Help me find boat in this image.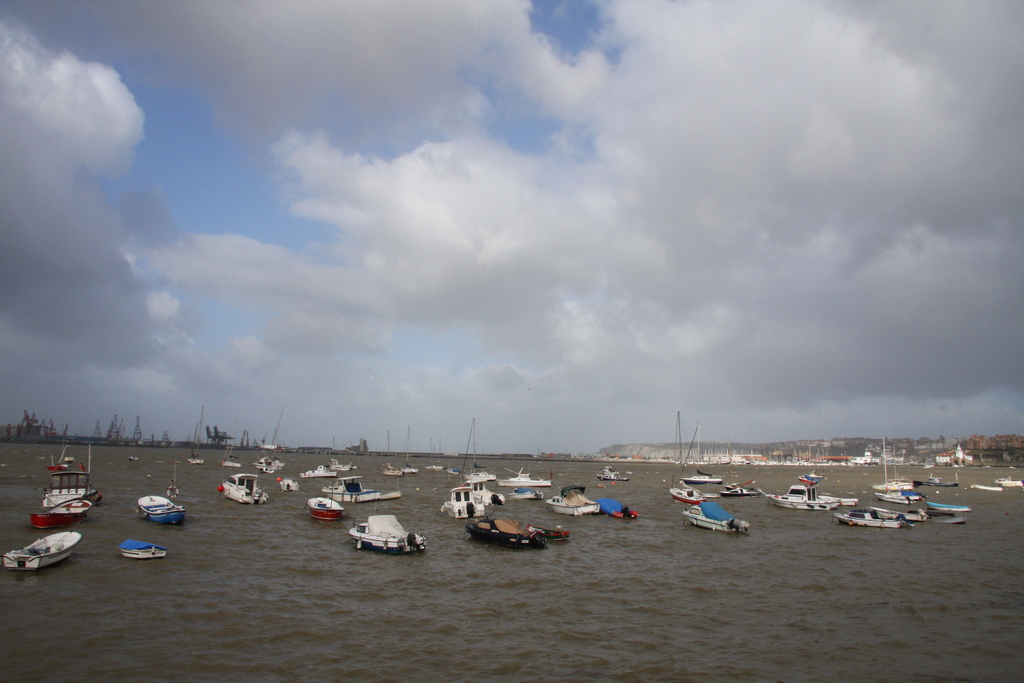
Found it: locate(523, 523, 572, 550).
